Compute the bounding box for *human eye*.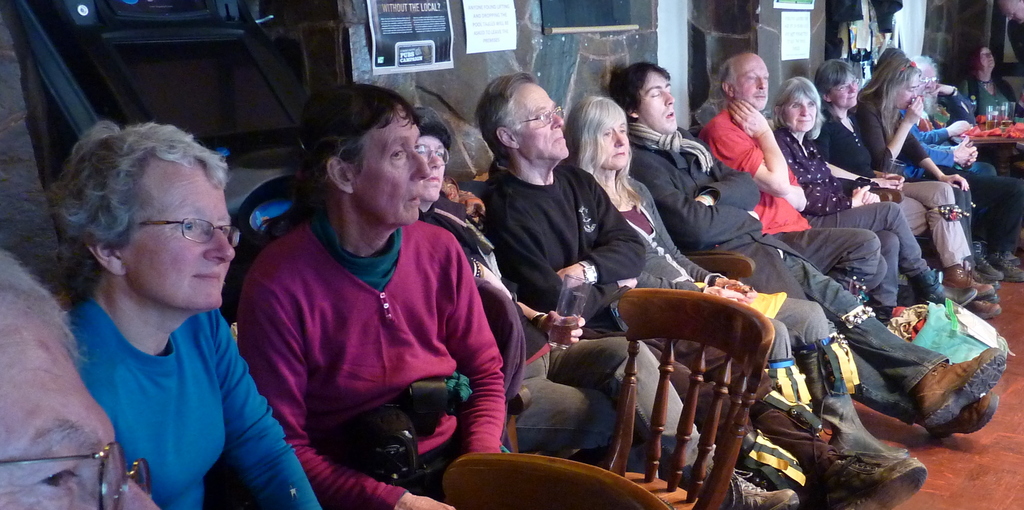
<bbox>32, 461, 82, 494</bbox>.
